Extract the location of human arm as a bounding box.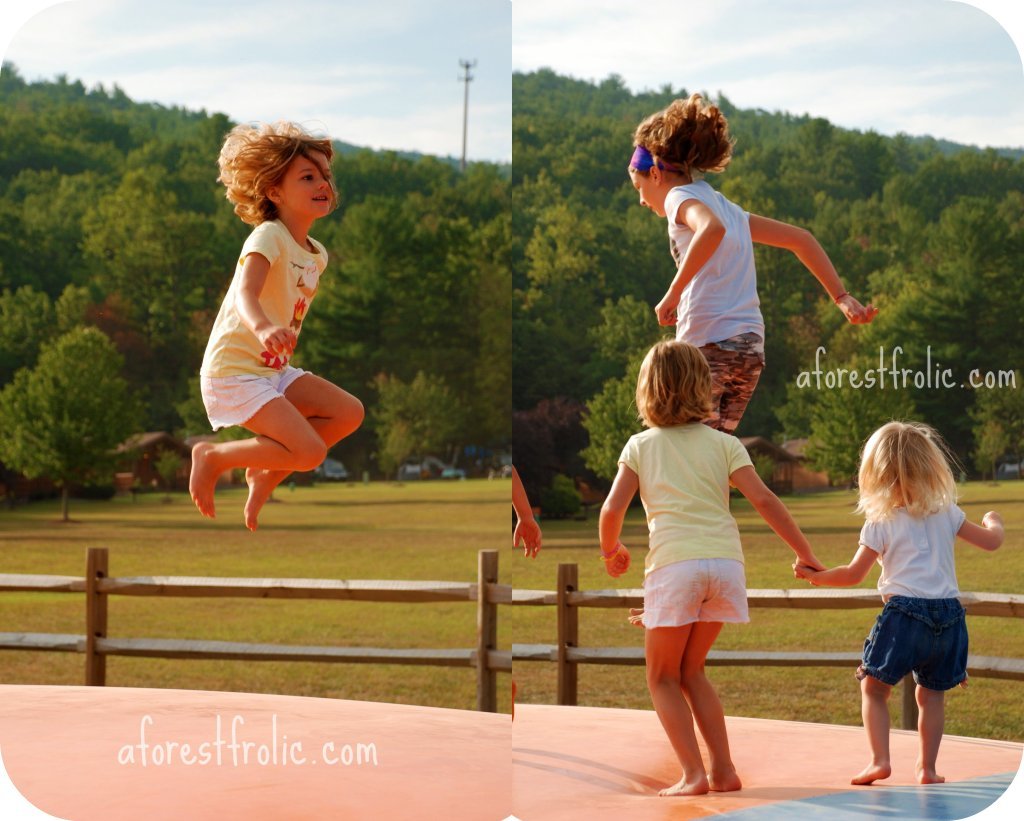
<box>954,508,1007,557</box>.
